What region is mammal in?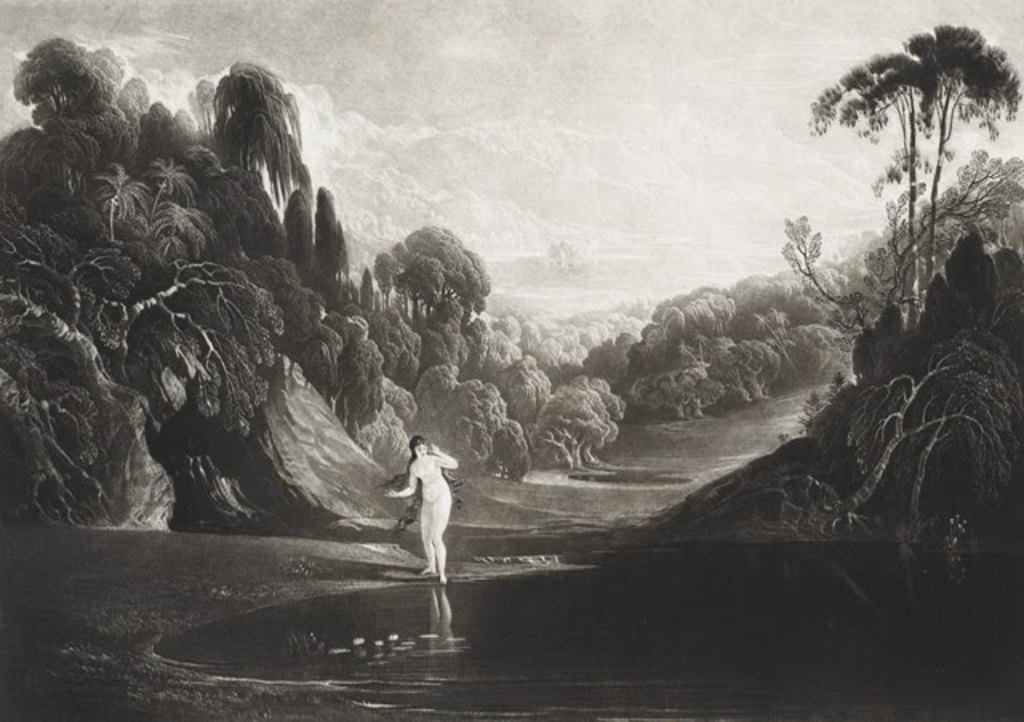
bbox=[379, 435, 458, 583].
